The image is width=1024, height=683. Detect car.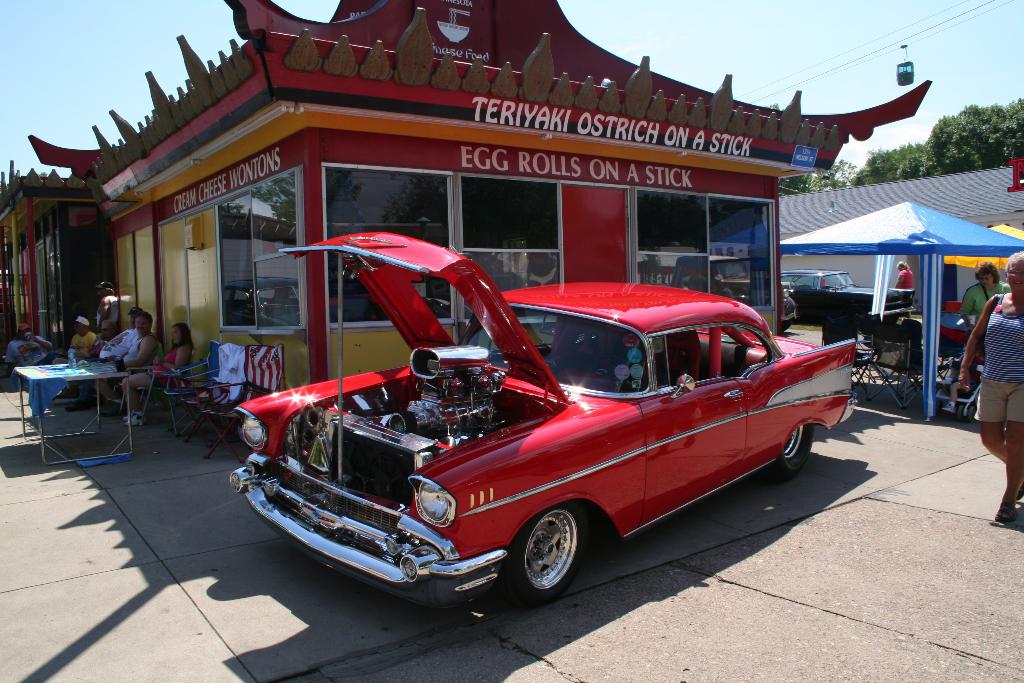
Detection: box=[232, 233, 854, 599].
